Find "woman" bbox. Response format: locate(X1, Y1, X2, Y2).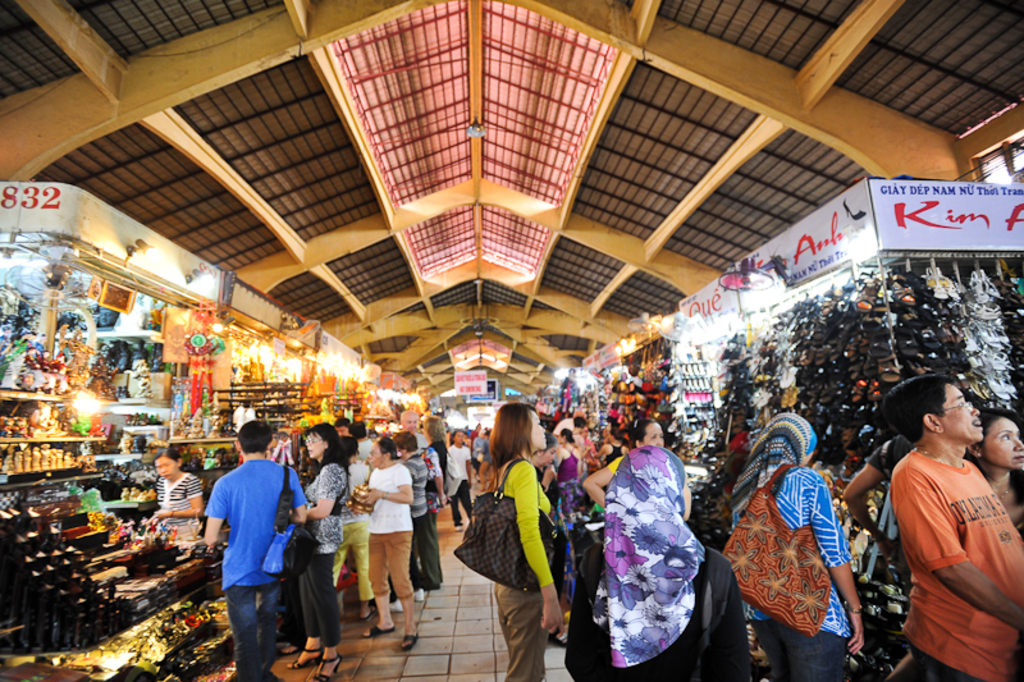
locate(705, 397, 873, 681).
